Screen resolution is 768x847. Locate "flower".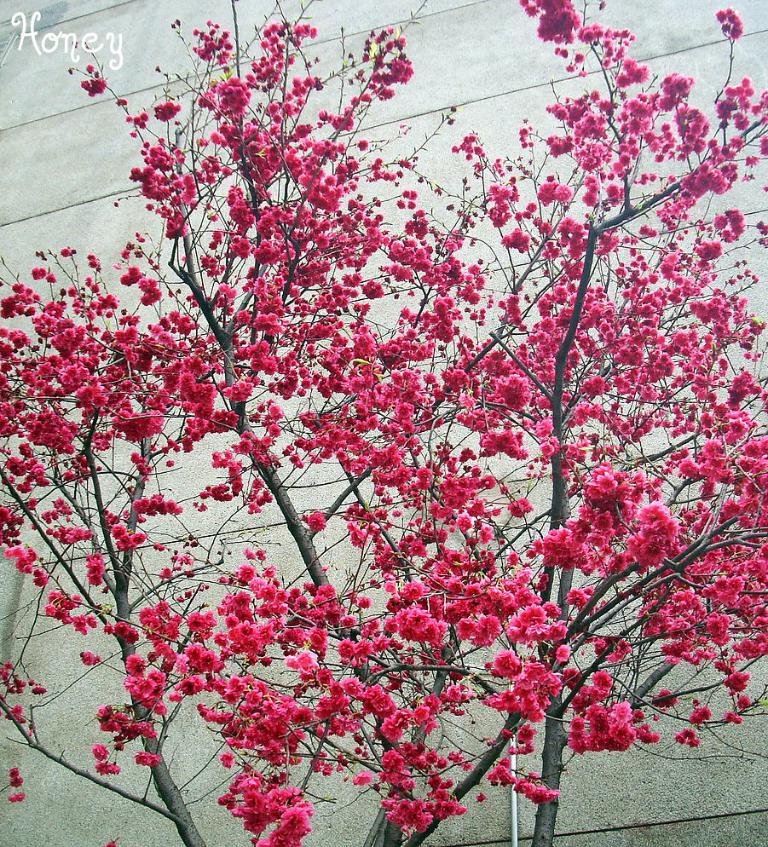
[274, 800, 312, 842].
